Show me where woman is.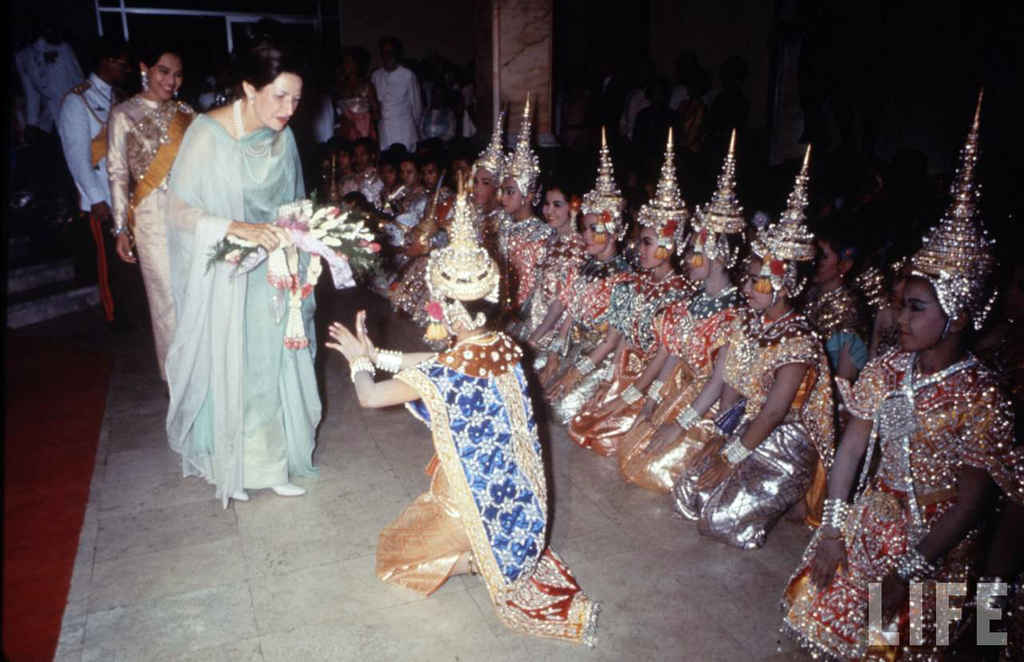
woman is at {"left": 527, "top": 130, "right": 634, "bottom": 418}.
